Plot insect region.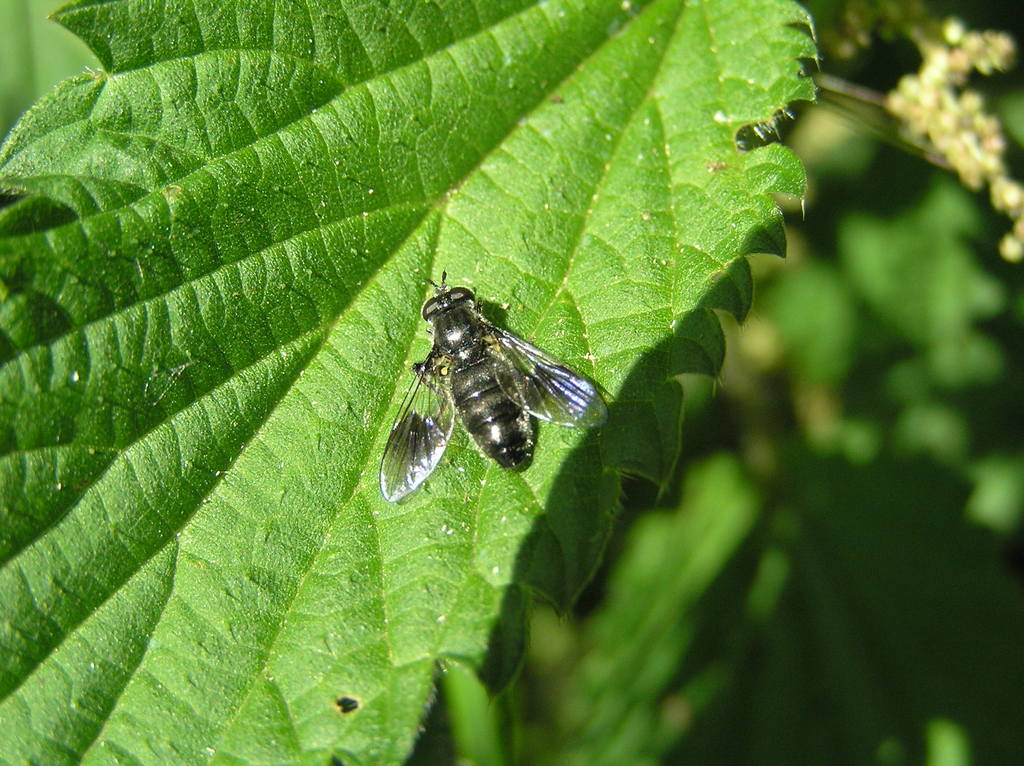
Plotted at bbox(376, 264, 607, 501).
